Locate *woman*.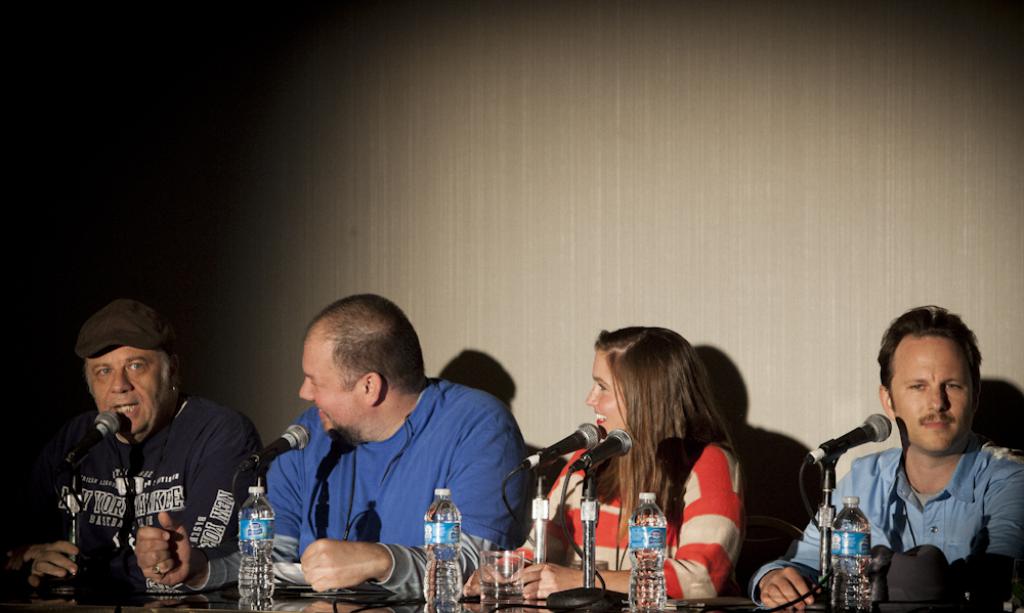
Bounding box: 540:327:783:605.
